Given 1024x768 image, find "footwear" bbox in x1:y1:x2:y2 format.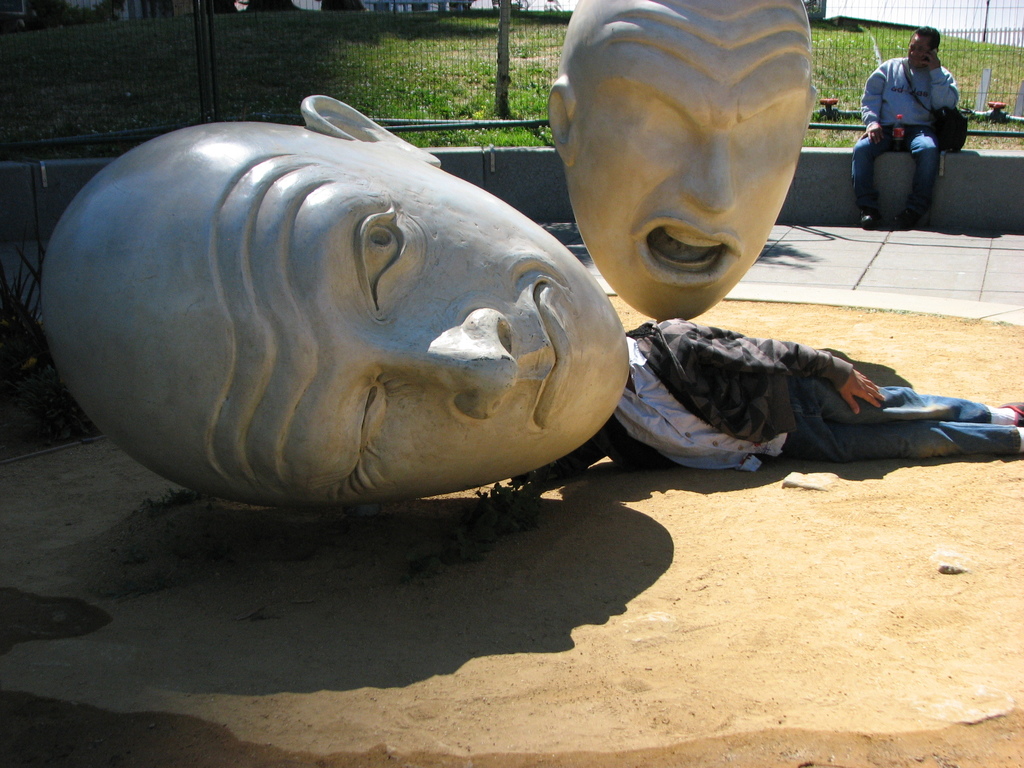
996:399:1023:420.
